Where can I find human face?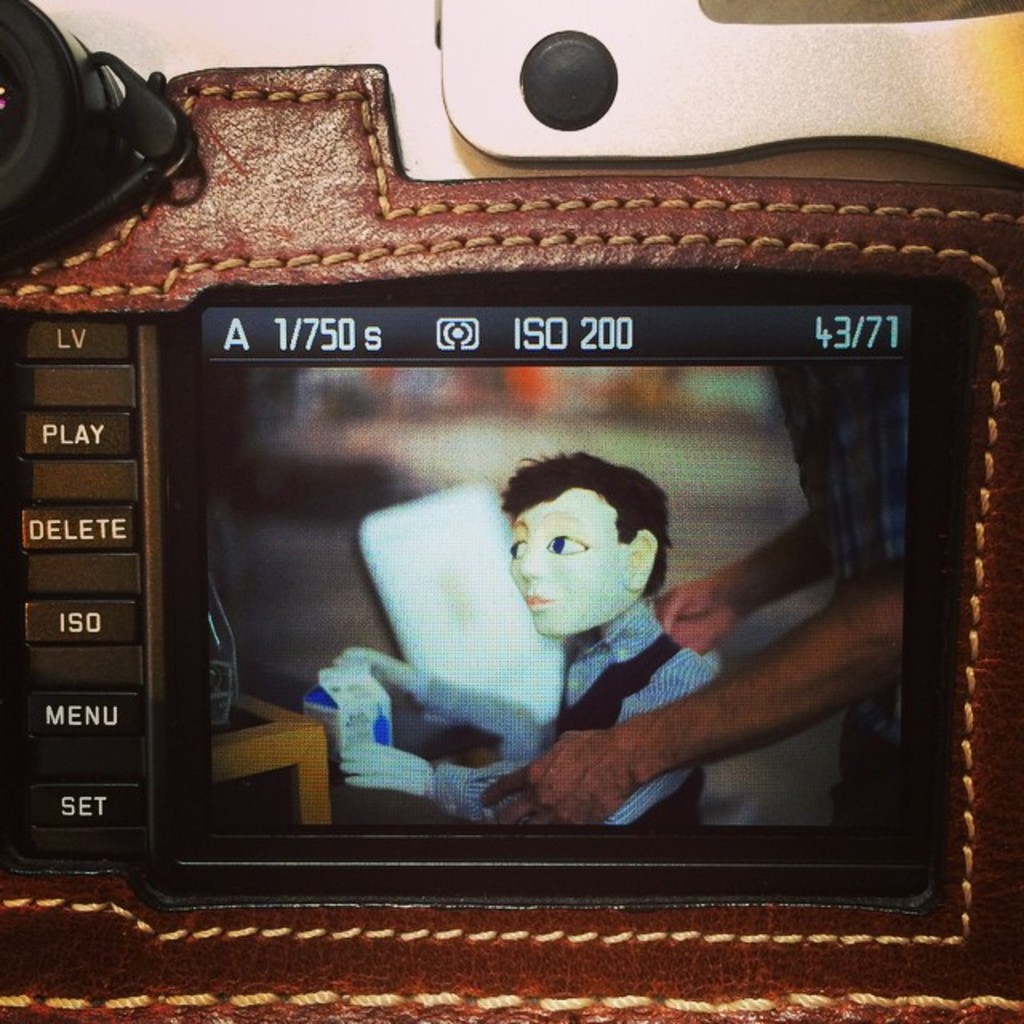
You can find it at [510,485,629,645].
